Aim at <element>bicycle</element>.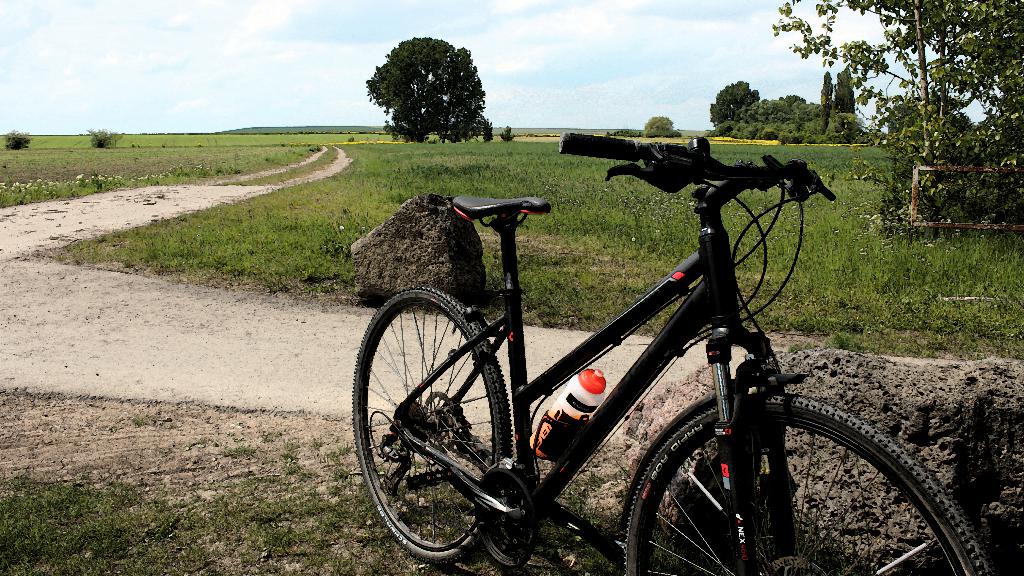
Aimed at 352 129 993 572.
